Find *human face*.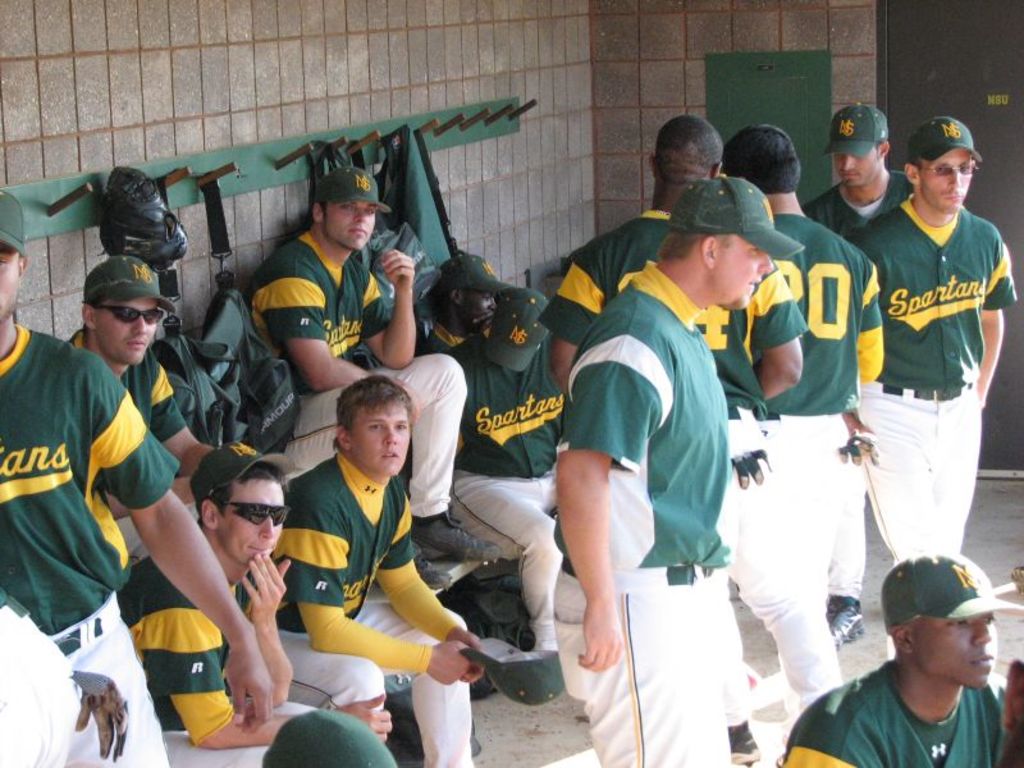
Rect(910, 604, 1011, 695).
